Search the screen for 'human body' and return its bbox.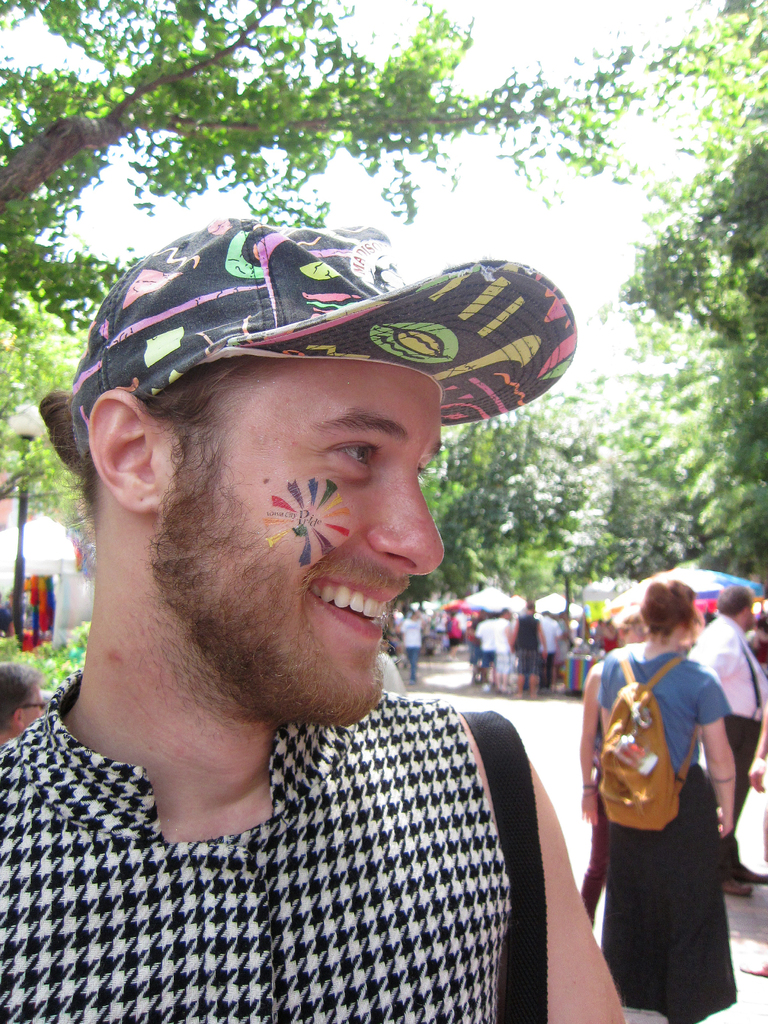
Found: x1=575, y1=550, x2=753, y2=1018.
